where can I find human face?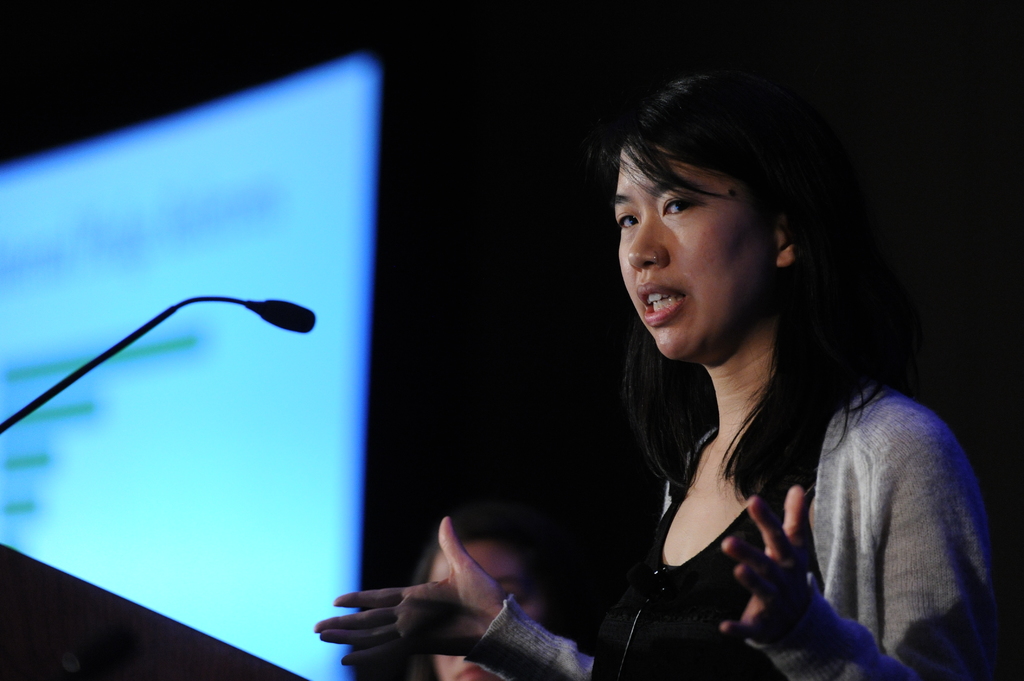
You can find it at (614, 141, 774, 364).
